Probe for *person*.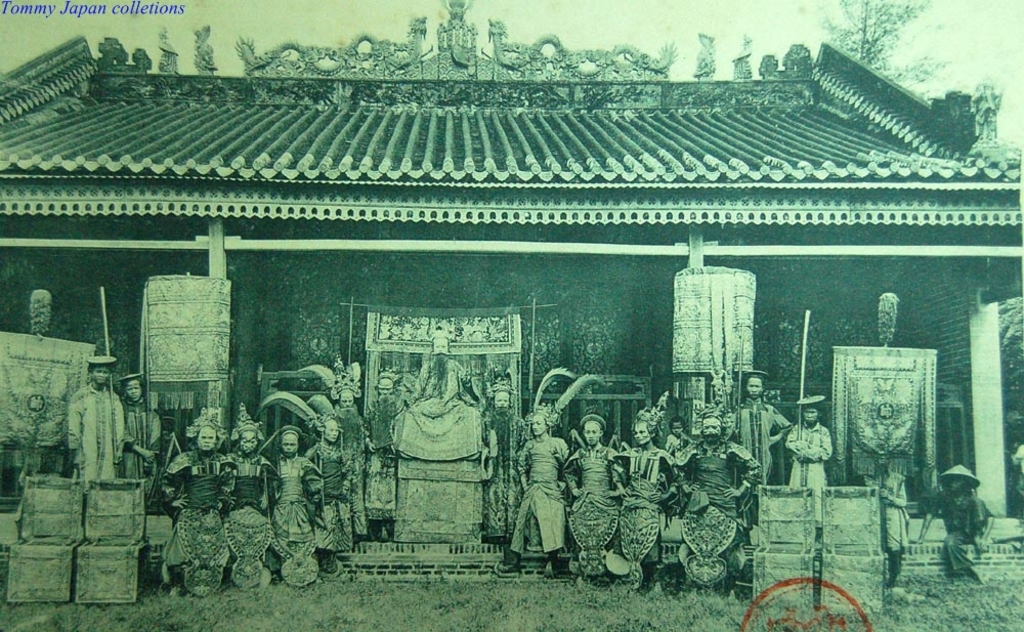
Probe result: select_region(308, 413, 347, 550).
